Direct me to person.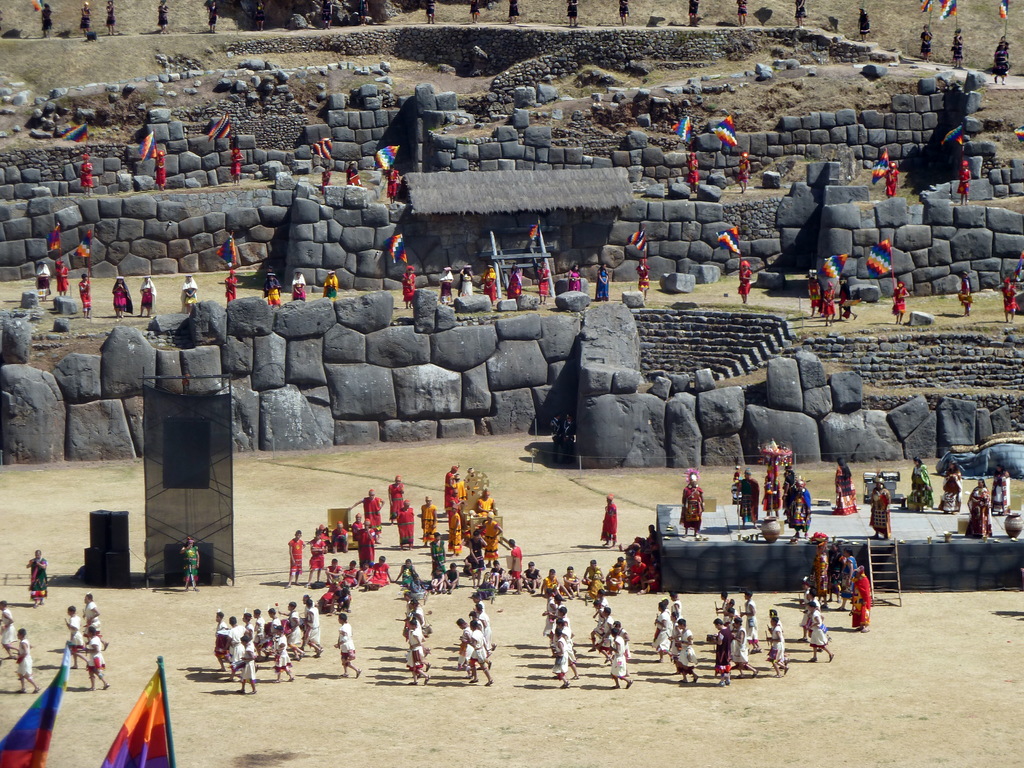
Direction: 599,494,621,548.
